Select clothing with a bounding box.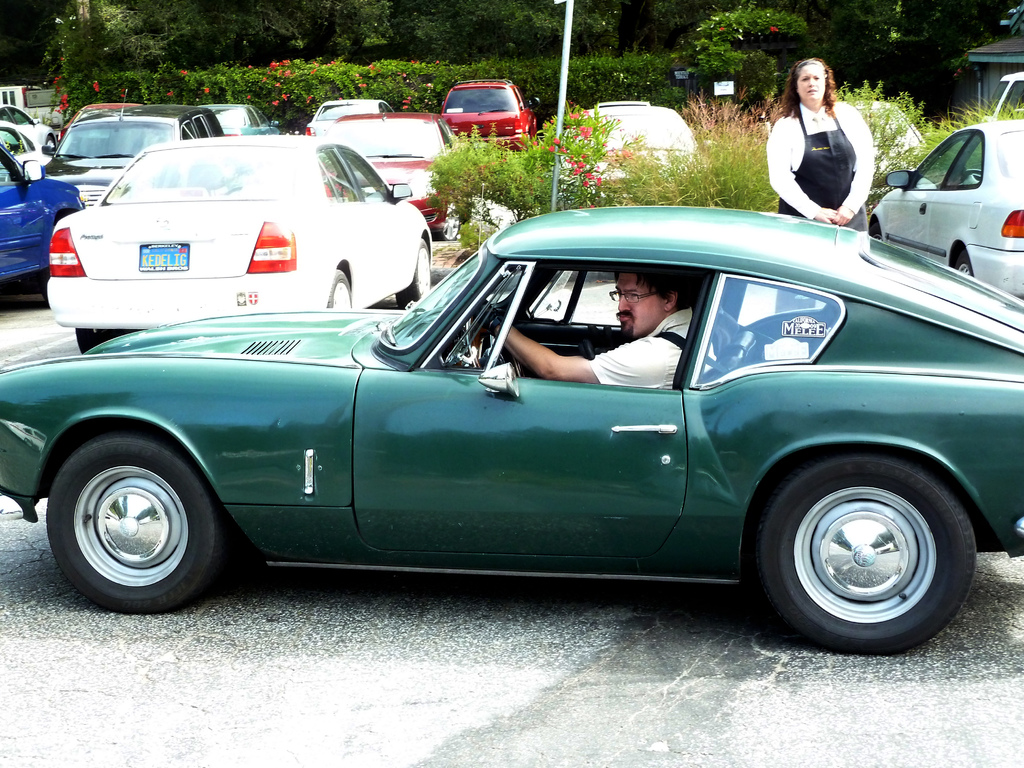
bbox=[765, 77, 880, 209].
